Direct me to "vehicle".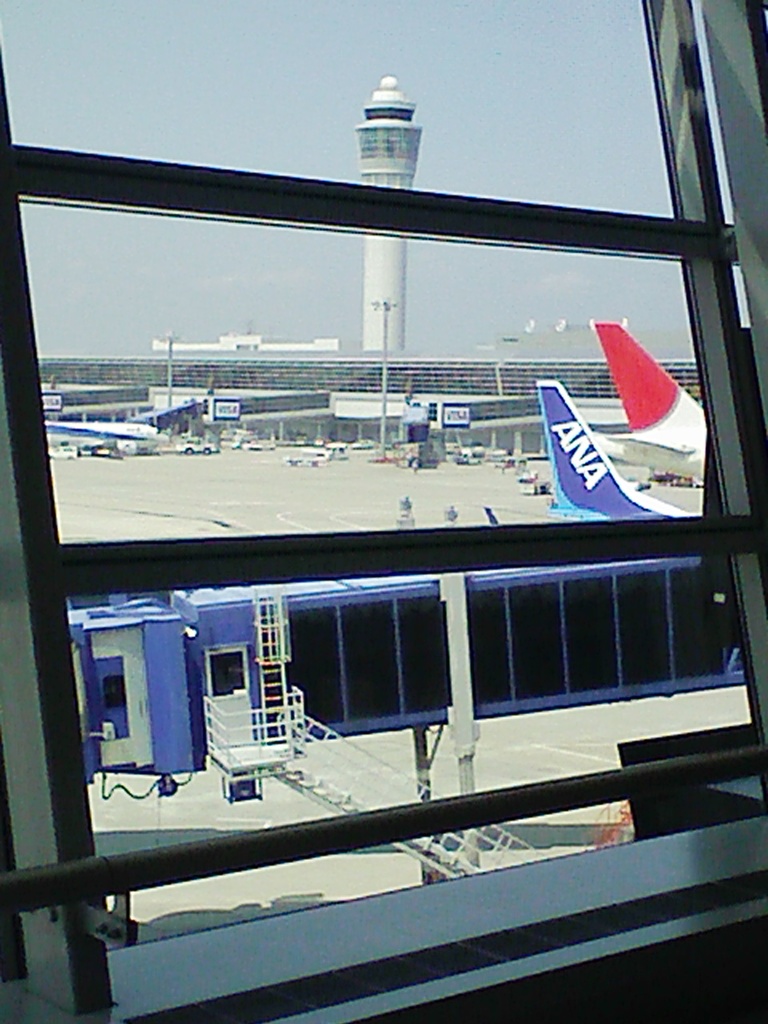
Direction: (169,427,216,455).
